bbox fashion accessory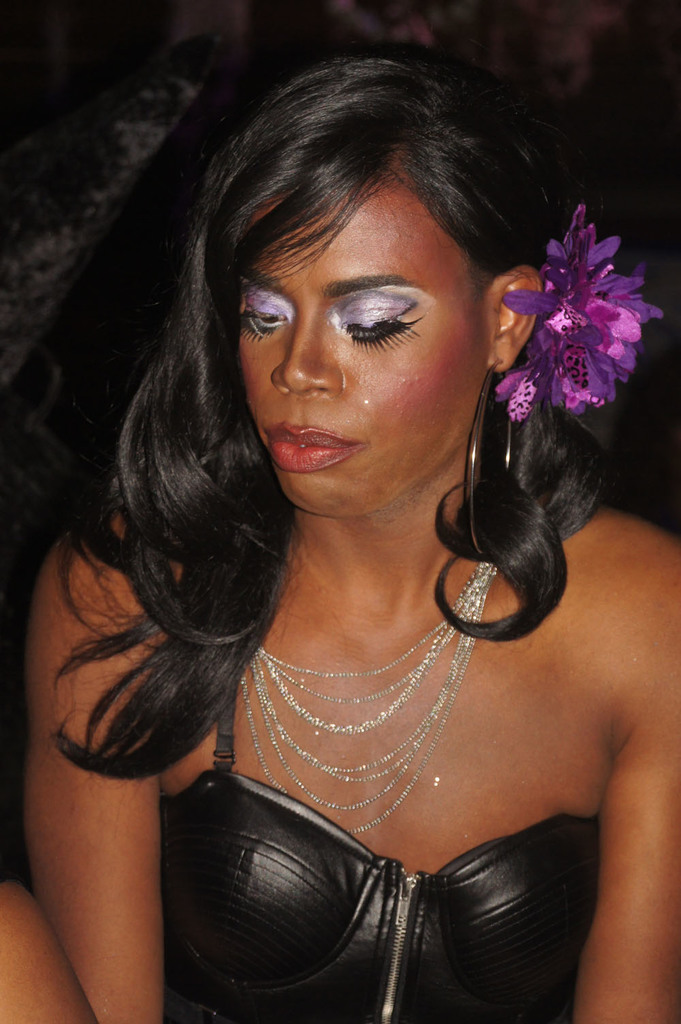
[x1=239, y1=560, x2=498, y2=836]
